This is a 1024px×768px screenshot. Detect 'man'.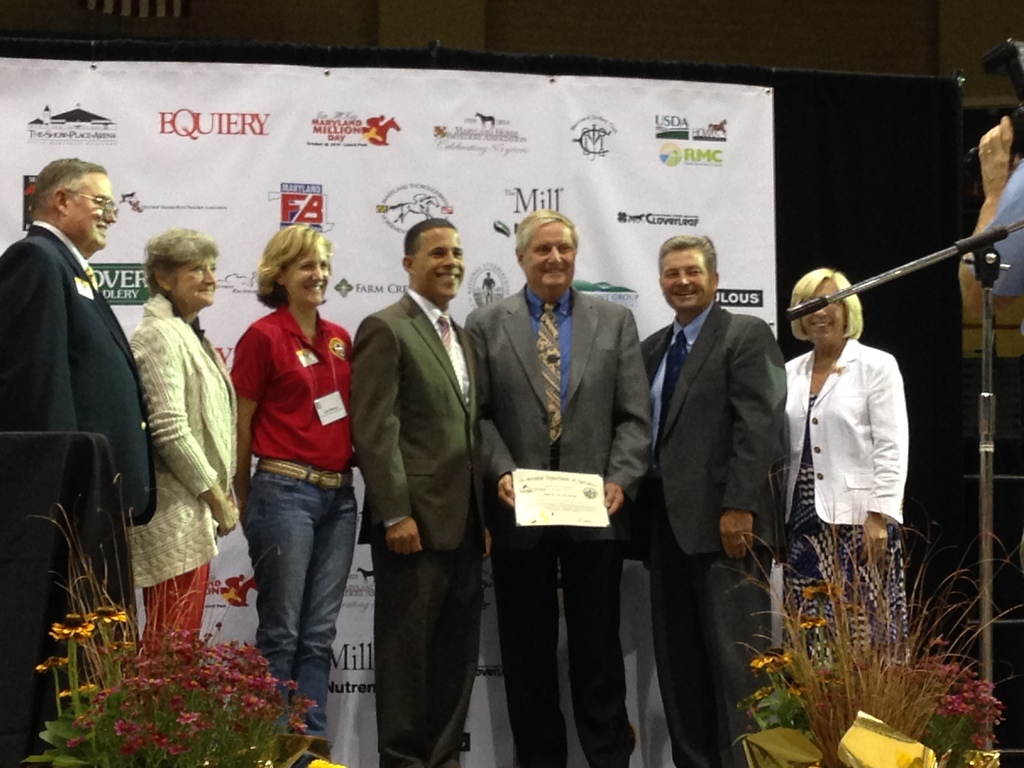
<box>458,213,652,764</box>.
